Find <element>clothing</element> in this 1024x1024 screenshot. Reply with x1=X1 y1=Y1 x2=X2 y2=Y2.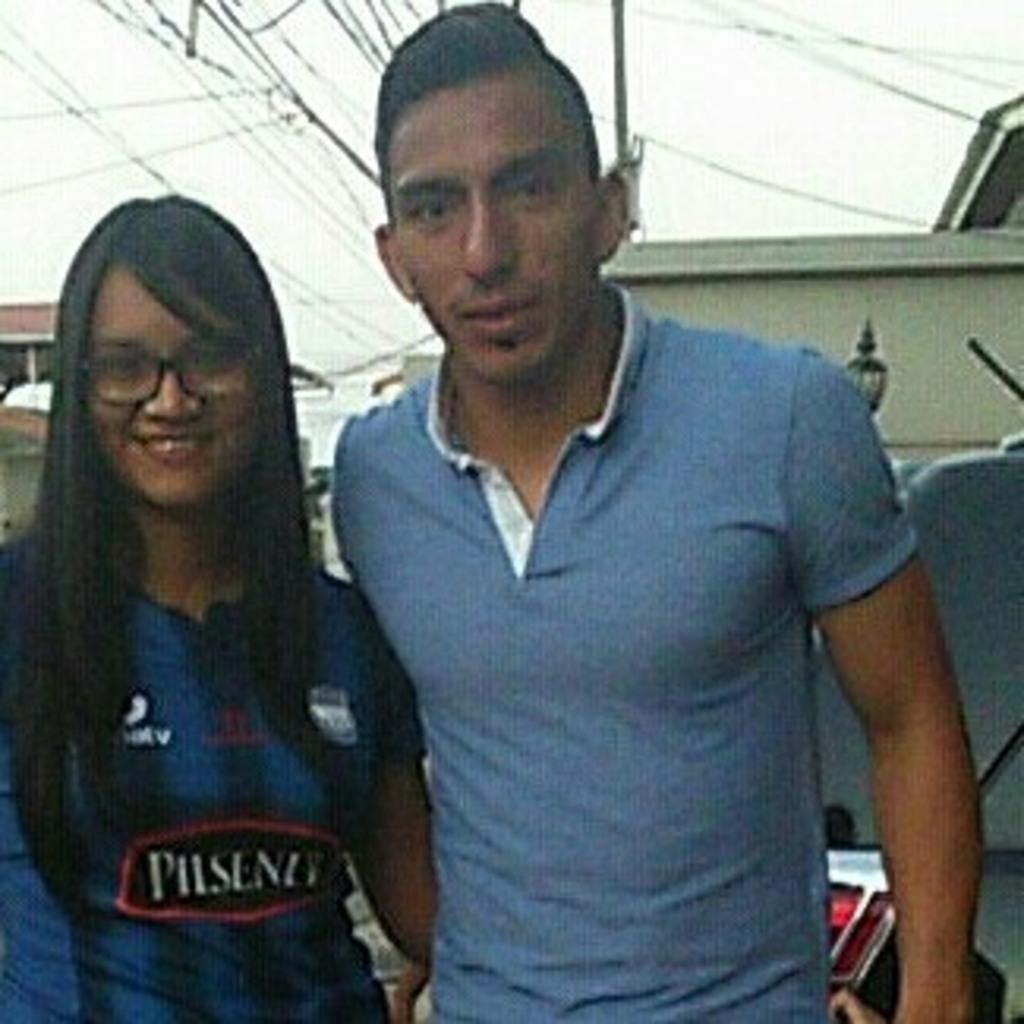
x1=0 y1=514 x2=429 y2=1018.
